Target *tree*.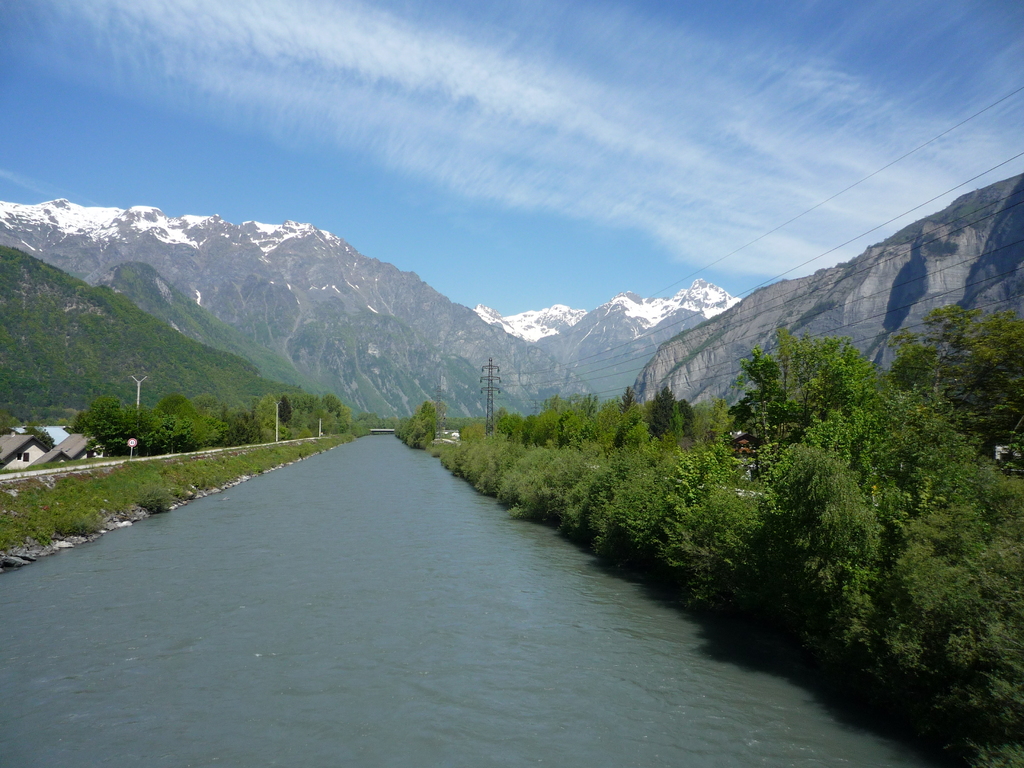
Target region: rect(774, 378, 1023, 745).
